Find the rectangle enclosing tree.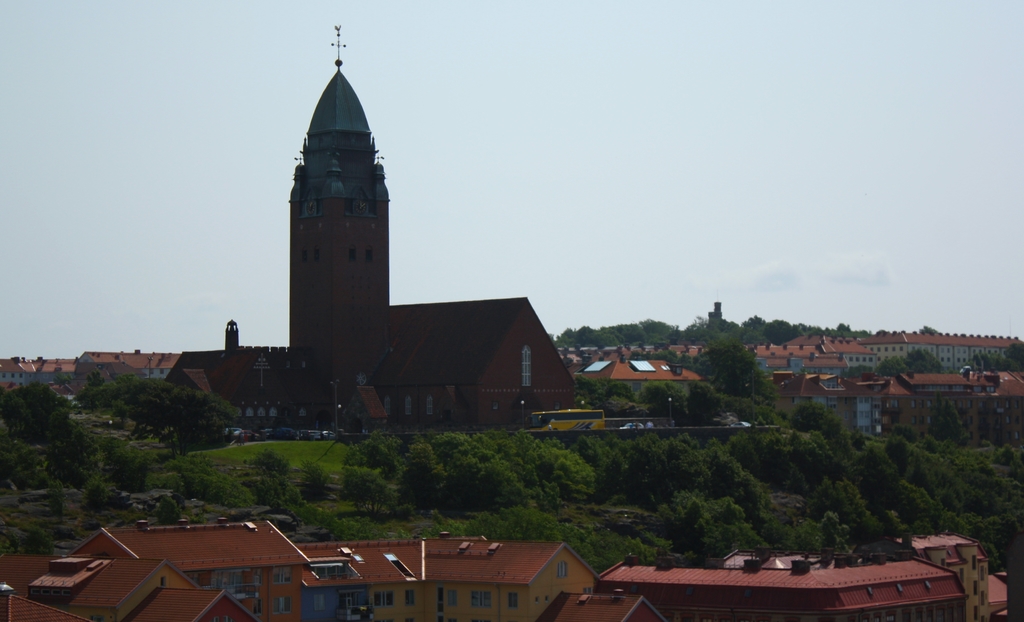
{"x1": 641, "y1": 381, "x2": 671, "y2": 403}.
